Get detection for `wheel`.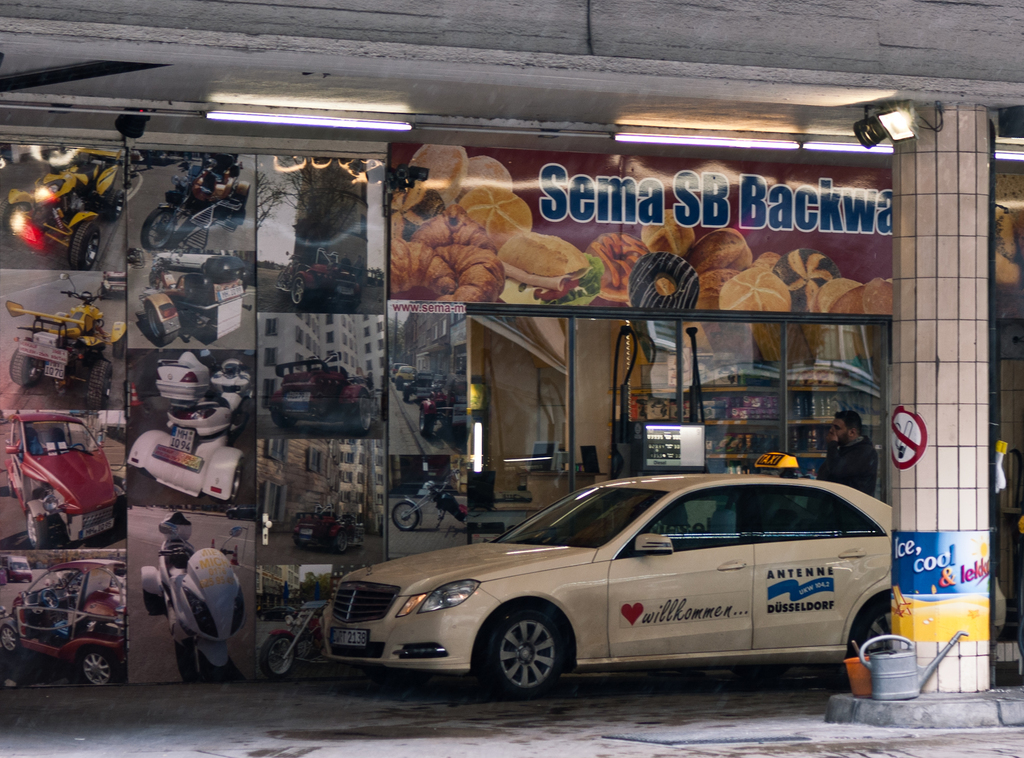
Detection: {"x1": 295, "y1": 536, "x2": 308, "y2": 548}.
